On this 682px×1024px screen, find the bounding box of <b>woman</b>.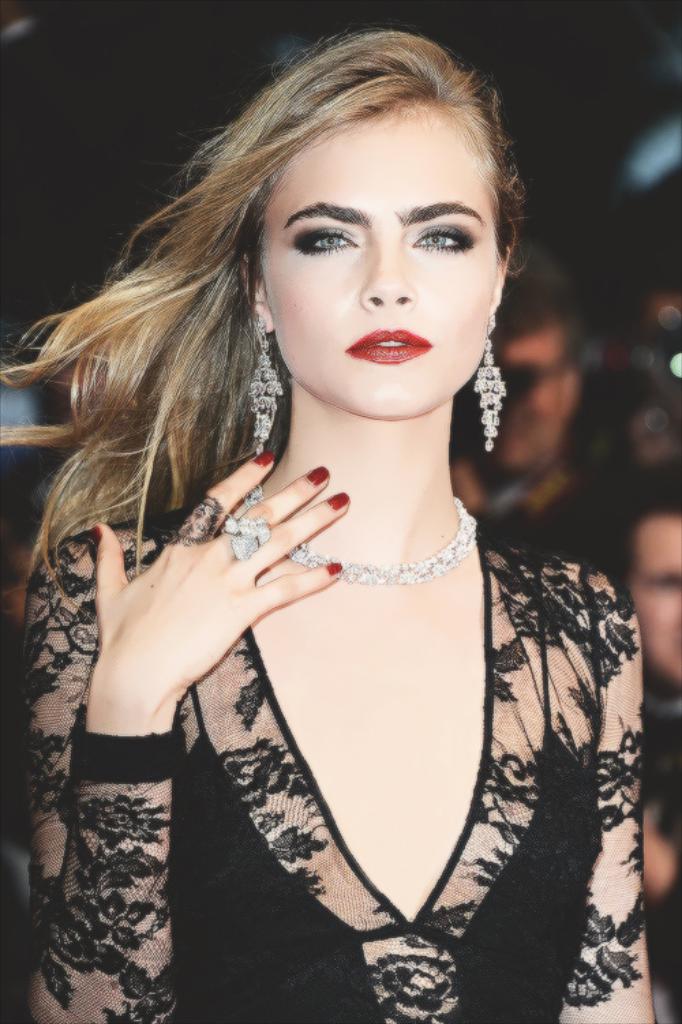
Bounding box: detection(49, 89, 657, 1023).
